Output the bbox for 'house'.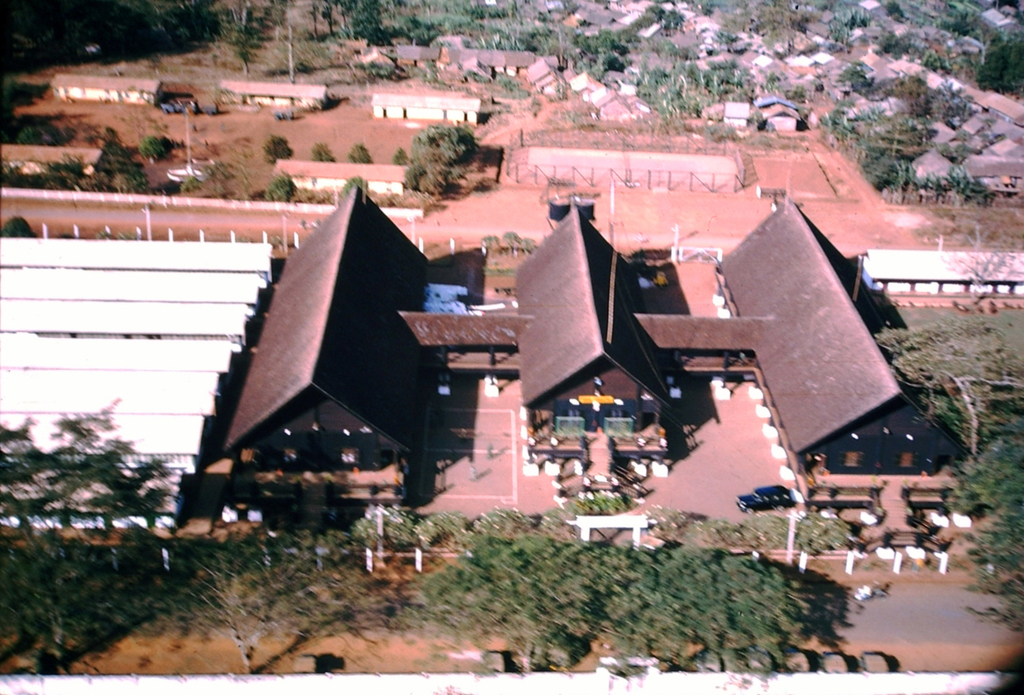
<region>47, 74, 161, 107</region>.
